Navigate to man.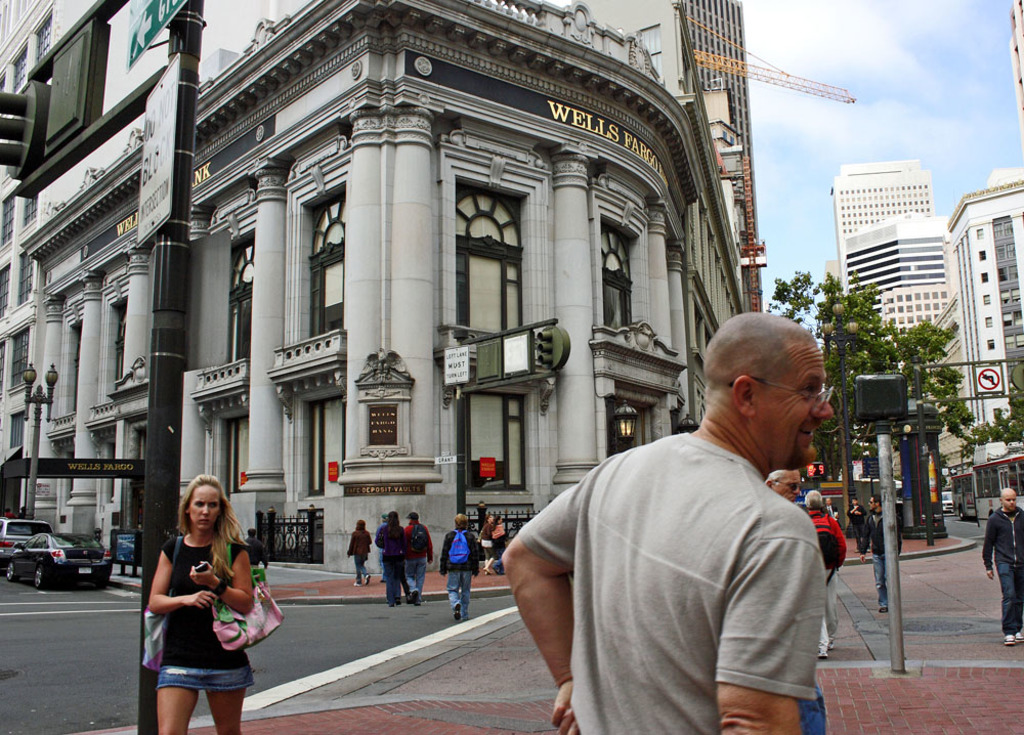
Navigation target: region(767, 464, 827, 734).
